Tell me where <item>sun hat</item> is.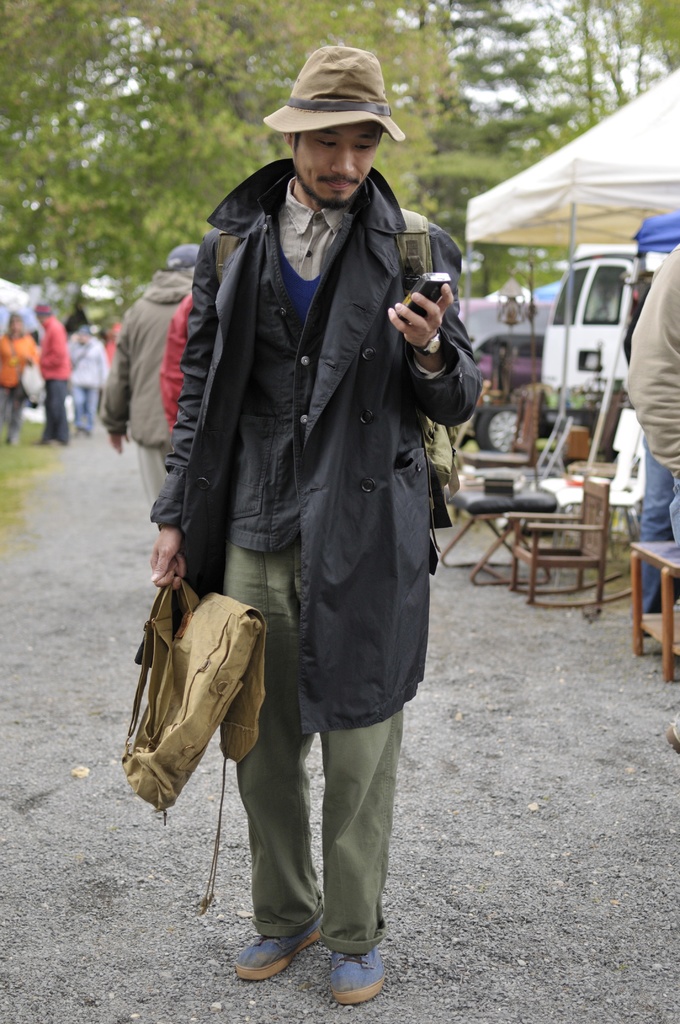
<item>sun hat</item> is at 28,299,53,325.
